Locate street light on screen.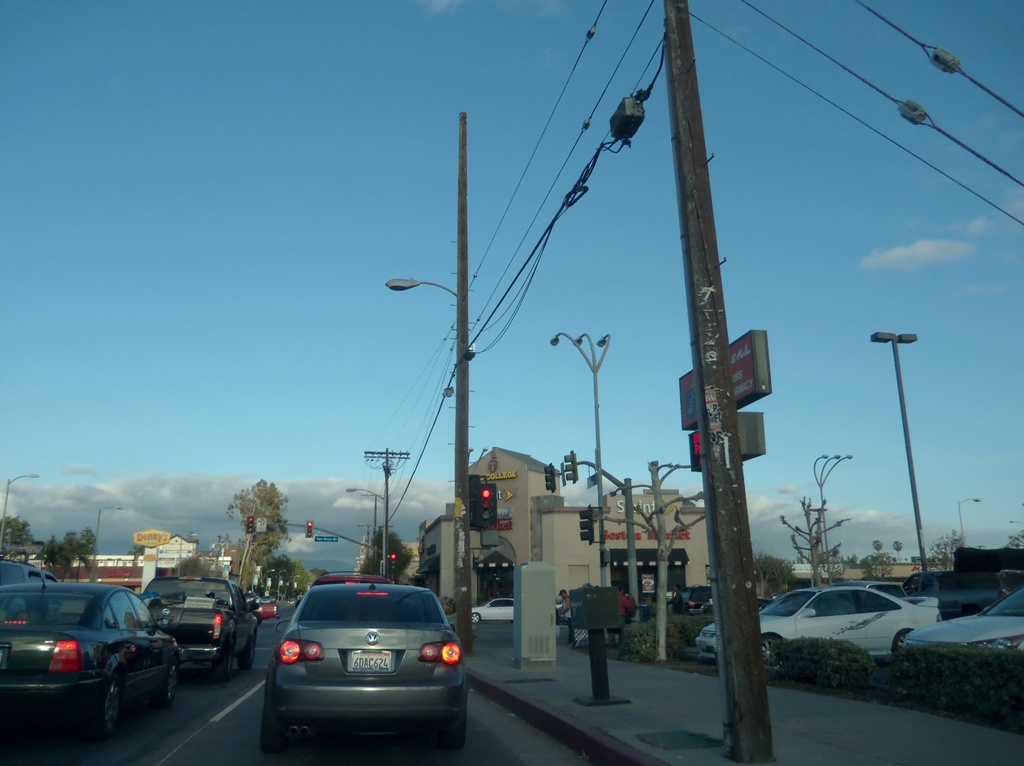
On screen at rect(276, 567, 286, 602).
